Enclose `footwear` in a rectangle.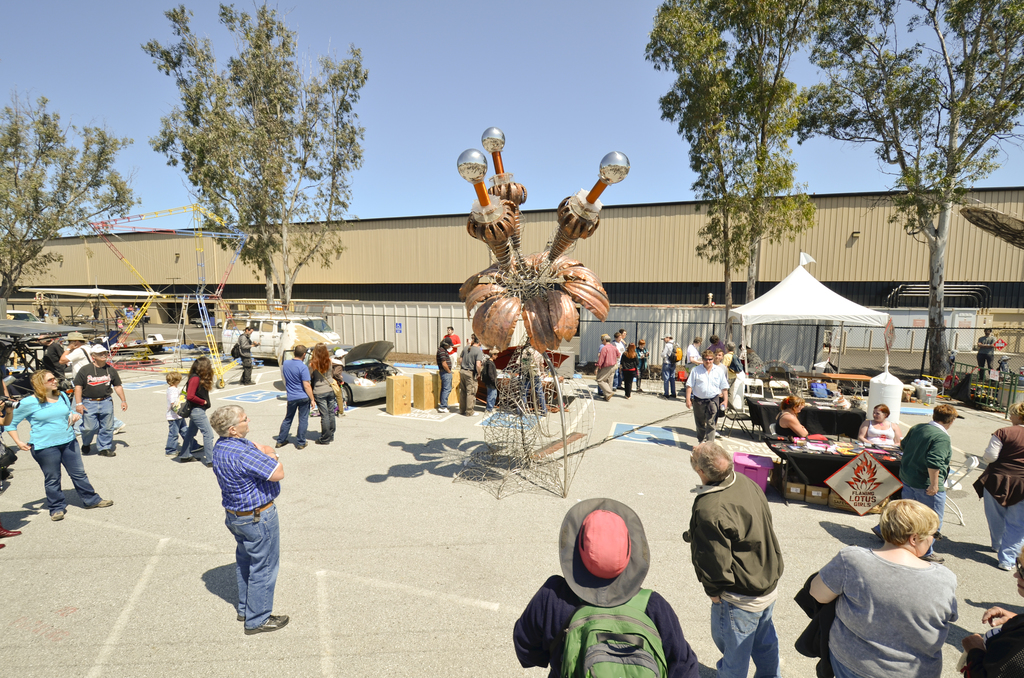
<box>604,394,614,402</box>.
